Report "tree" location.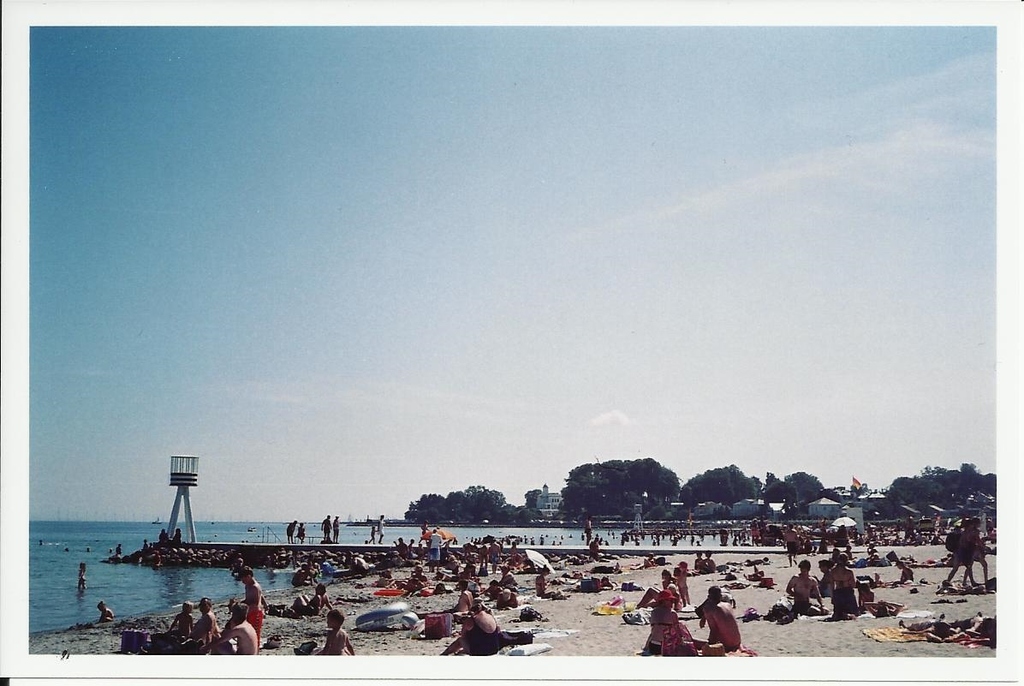
Report: pyautogui.locateOnScreen(674, 458, 751, 524).
